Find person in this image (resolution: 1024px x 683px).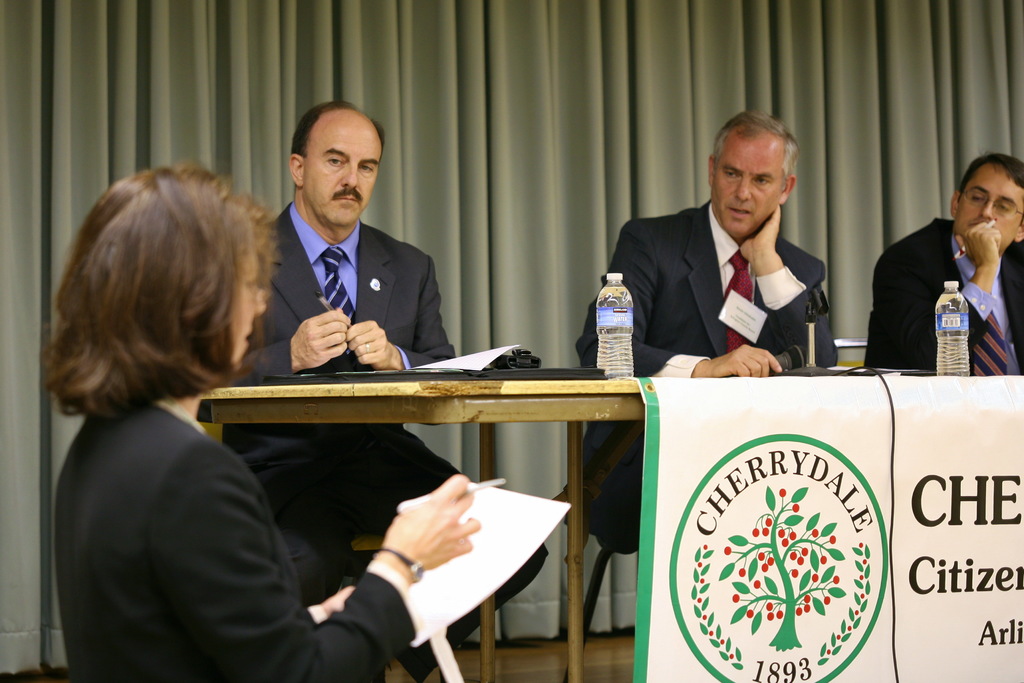
[45,159,484,682].
